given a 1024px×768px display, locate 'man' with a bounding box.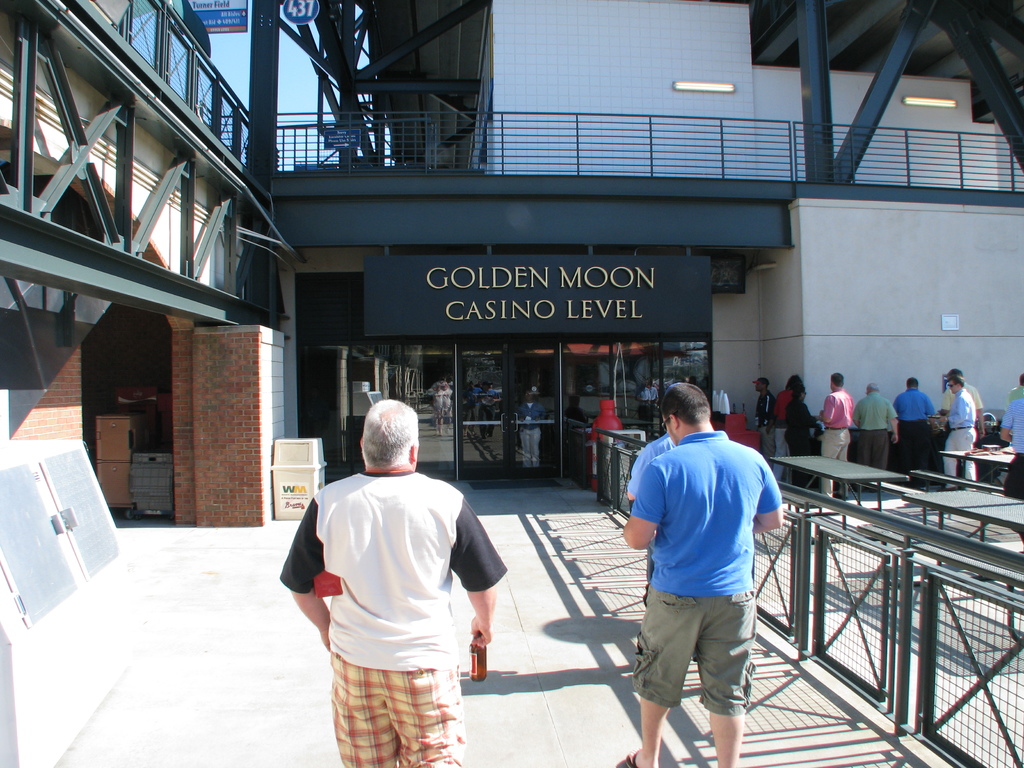
Located: box=[938, 367, 985, 438].
